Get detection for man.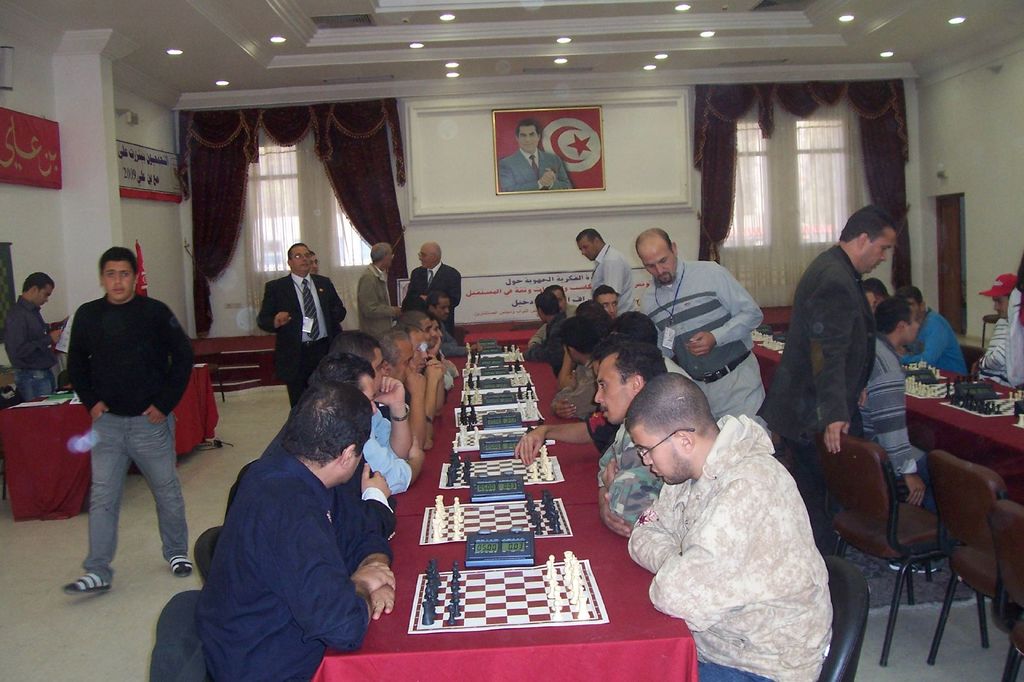
Detection: <box>404,241,465,338</box>.
